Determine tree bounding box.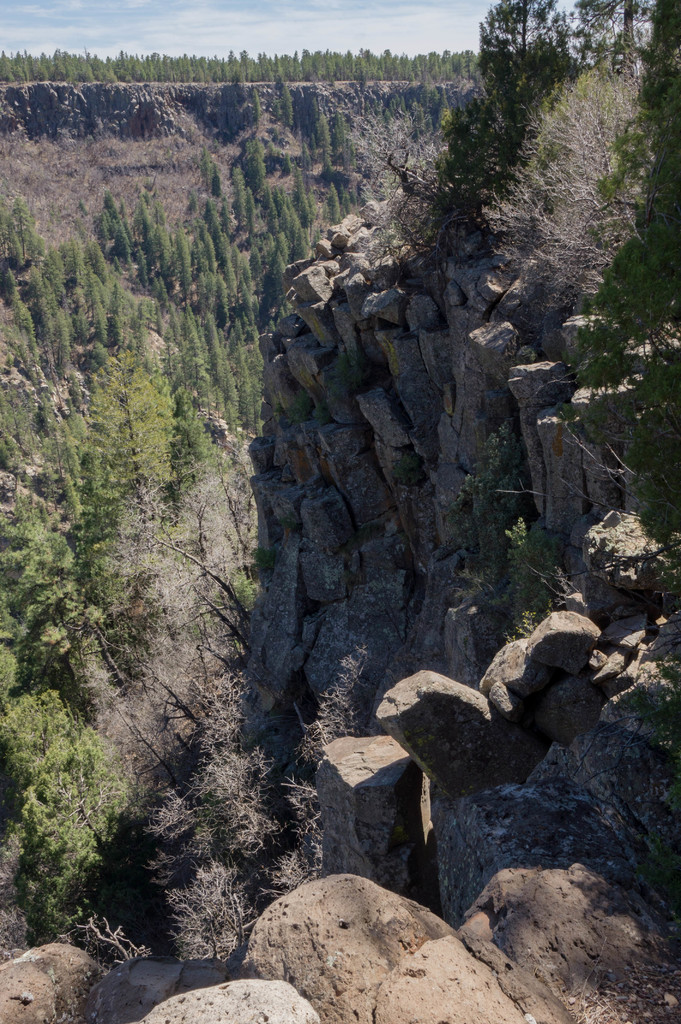
Determined: <region>566, 0, 680, 86</region>.
